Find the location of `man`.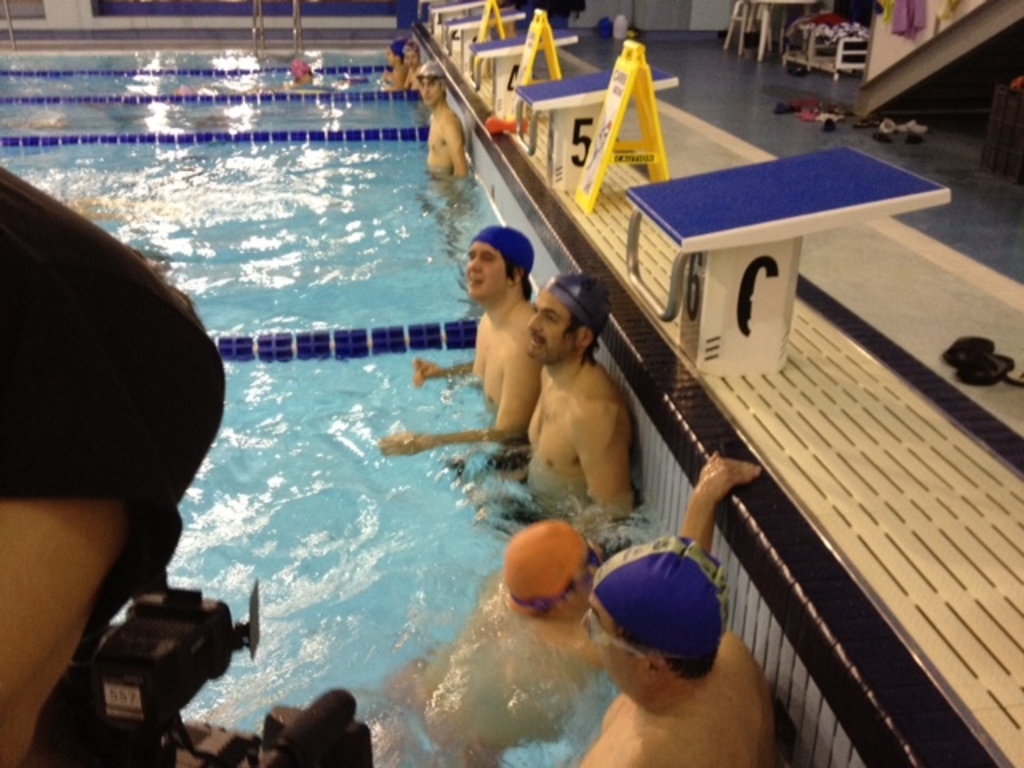
Location: <region>402, 34, 426, 85</region>.
